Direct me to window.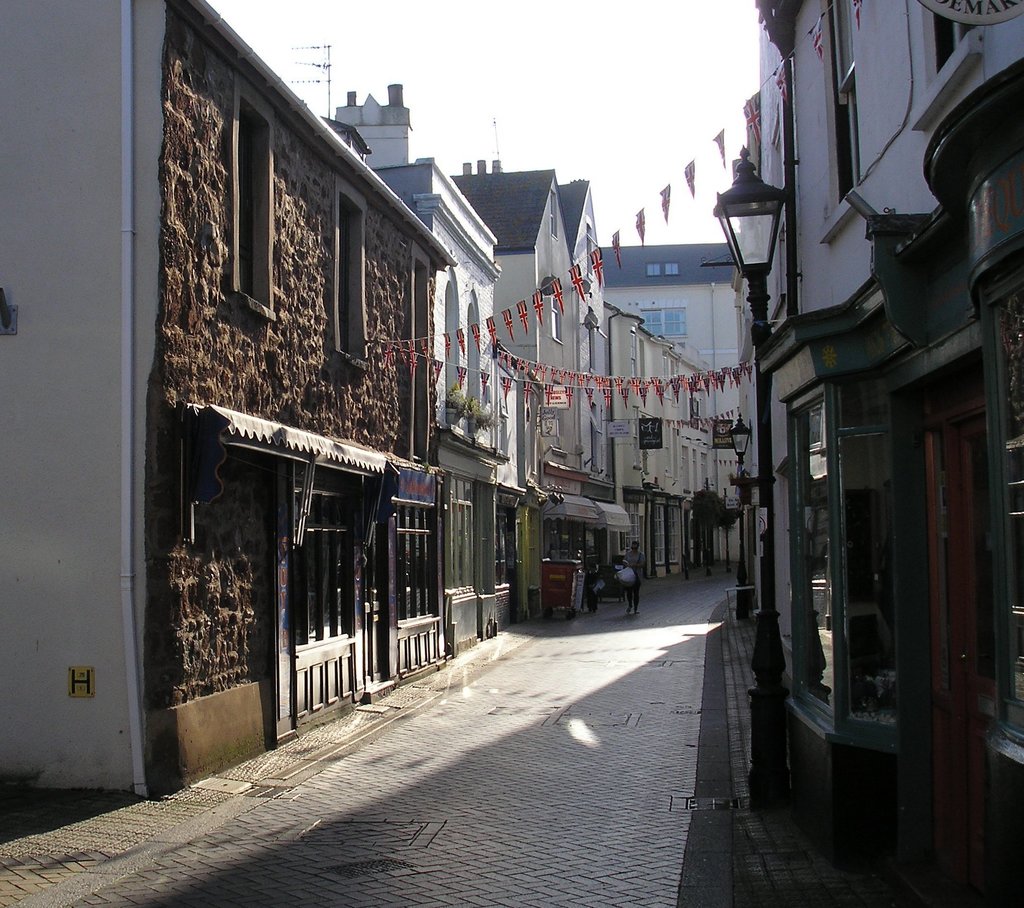
Direction: box=[441, 275, 463, 429].
